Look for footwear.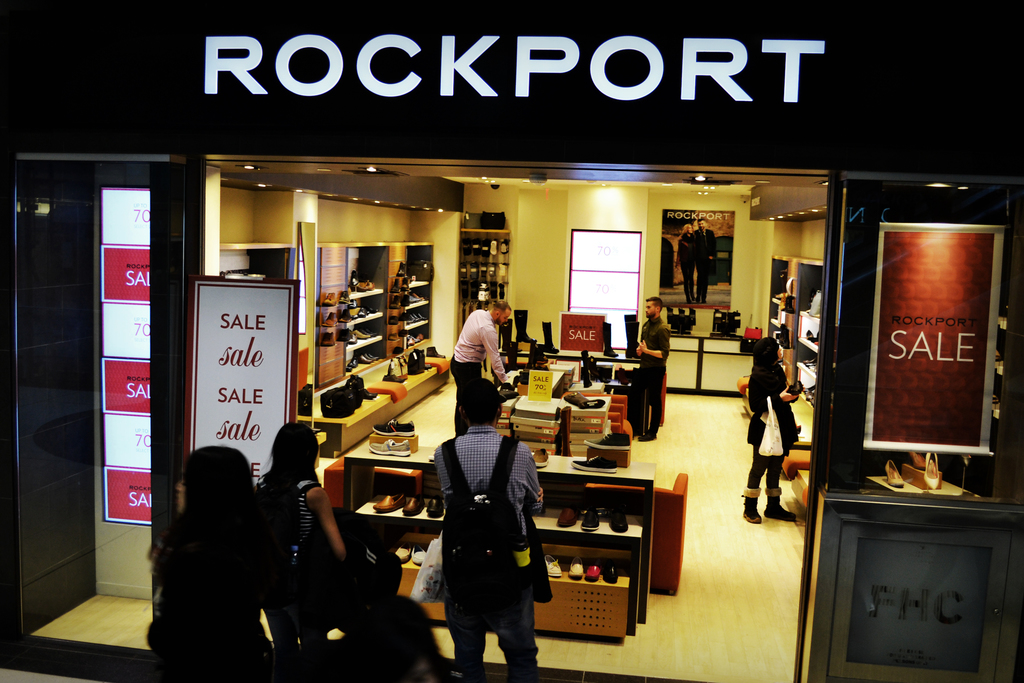
Found: box(559, 506, 575, 527).
